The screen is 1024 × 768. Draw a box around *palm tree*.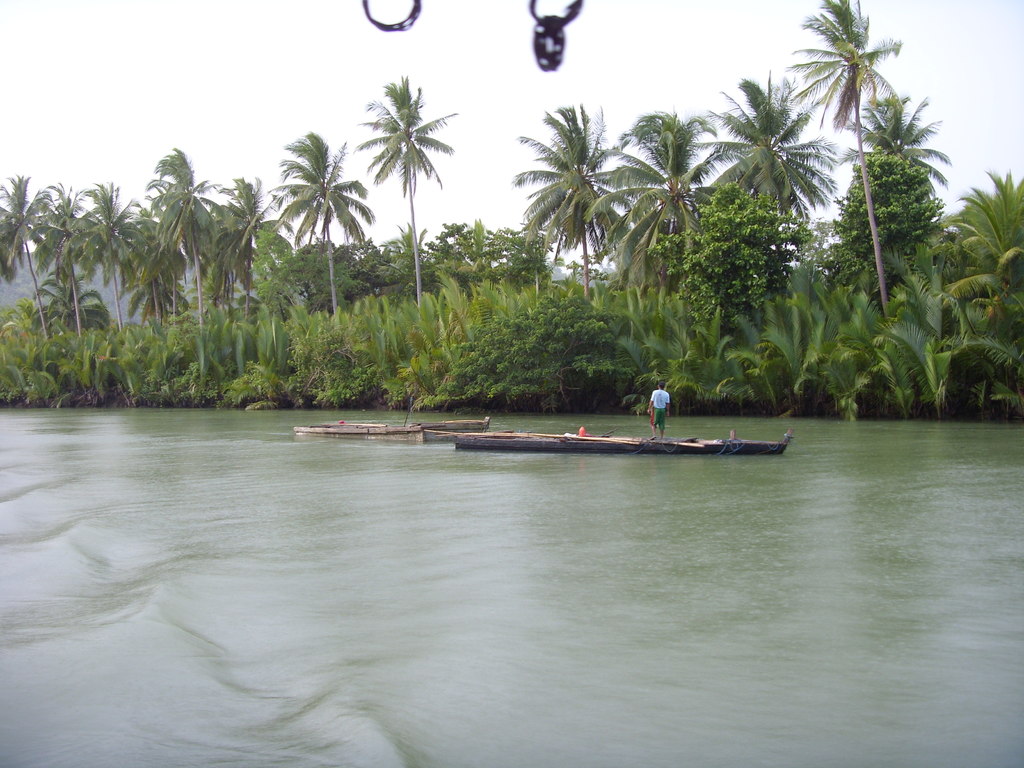
bbox(44, 175, 90, 316).
